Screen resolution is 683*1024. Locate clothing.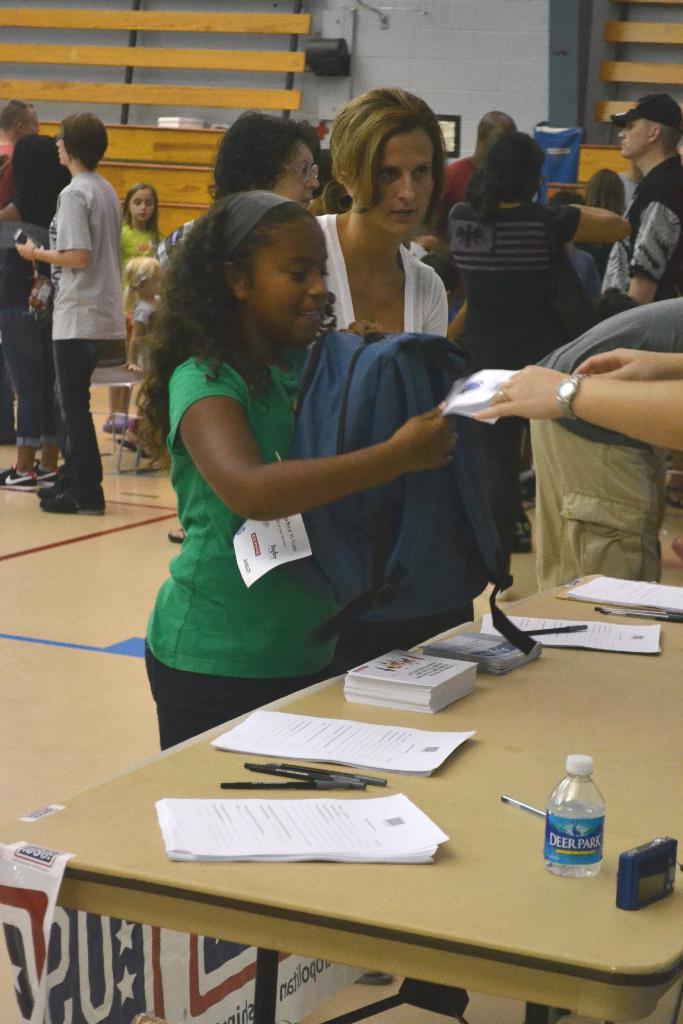
[47, 166, 128, 483].
